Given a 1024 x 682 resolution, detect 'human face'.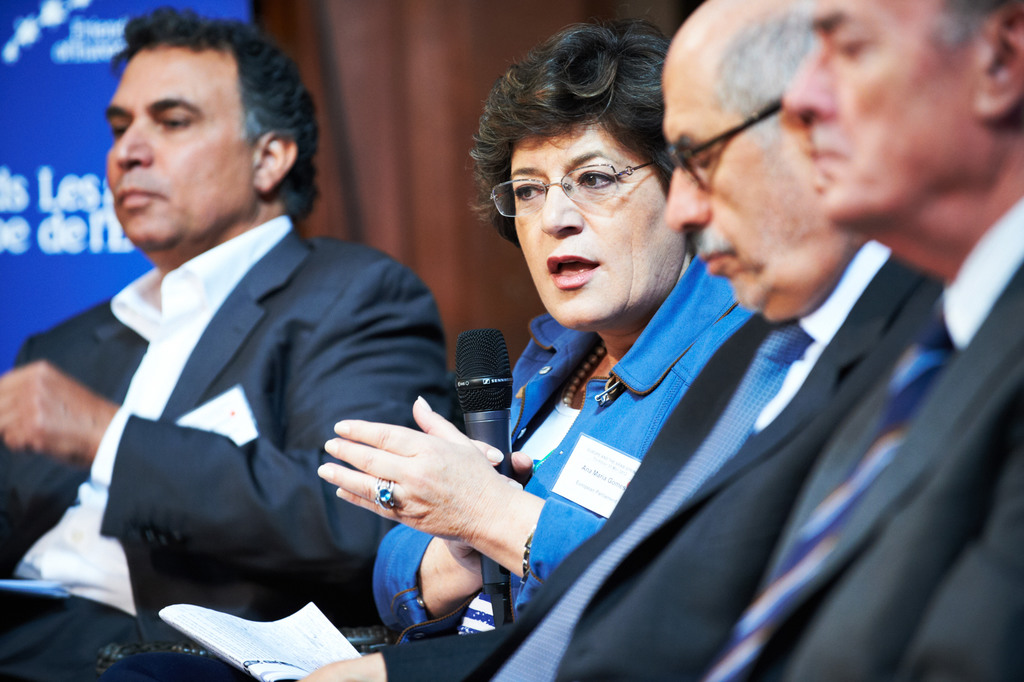
102,45,257,252.
